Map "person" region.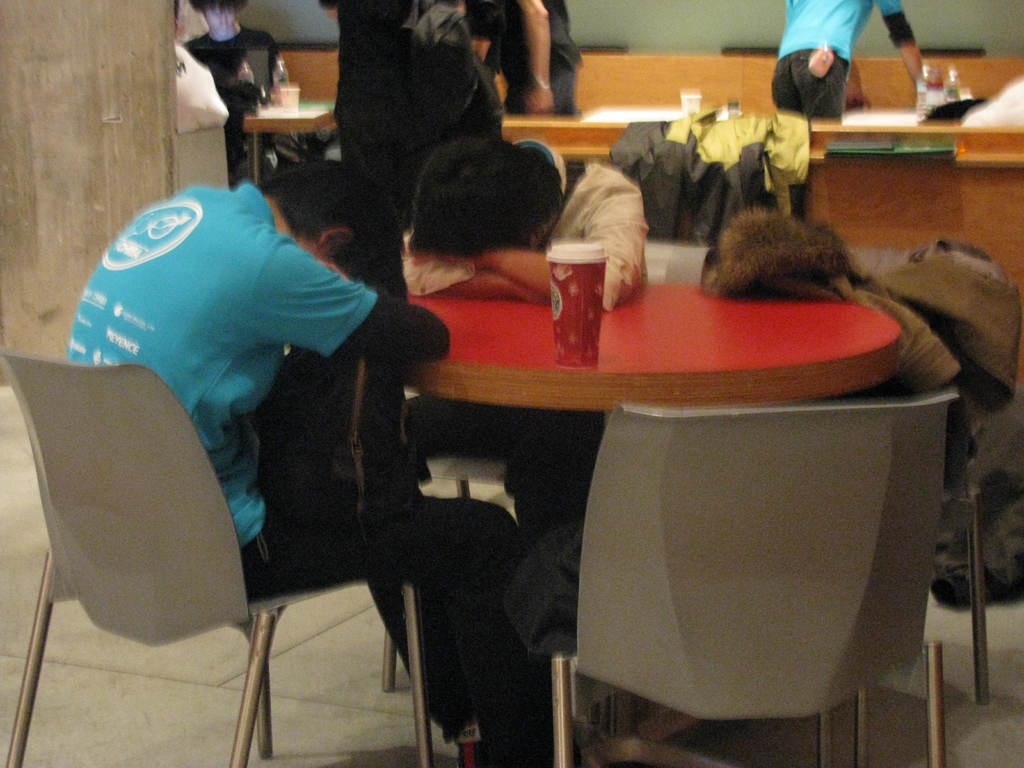
Mapped to bbox=(168, 0, 233, 140).
